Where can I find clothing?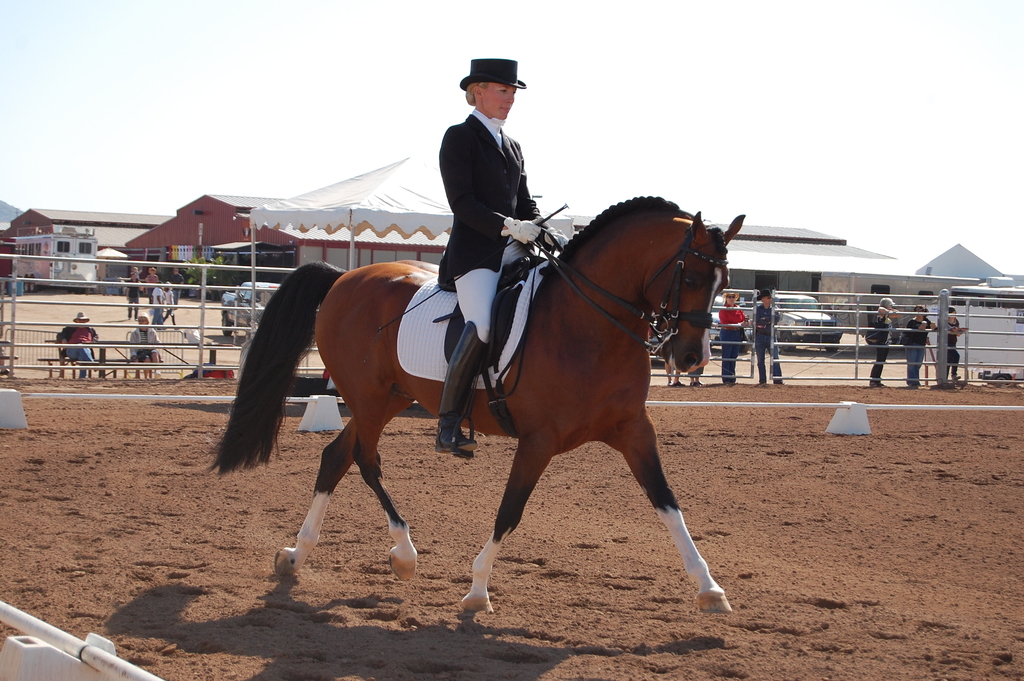
You can find it at [left=60, top=325, right=97, bottom=380].
